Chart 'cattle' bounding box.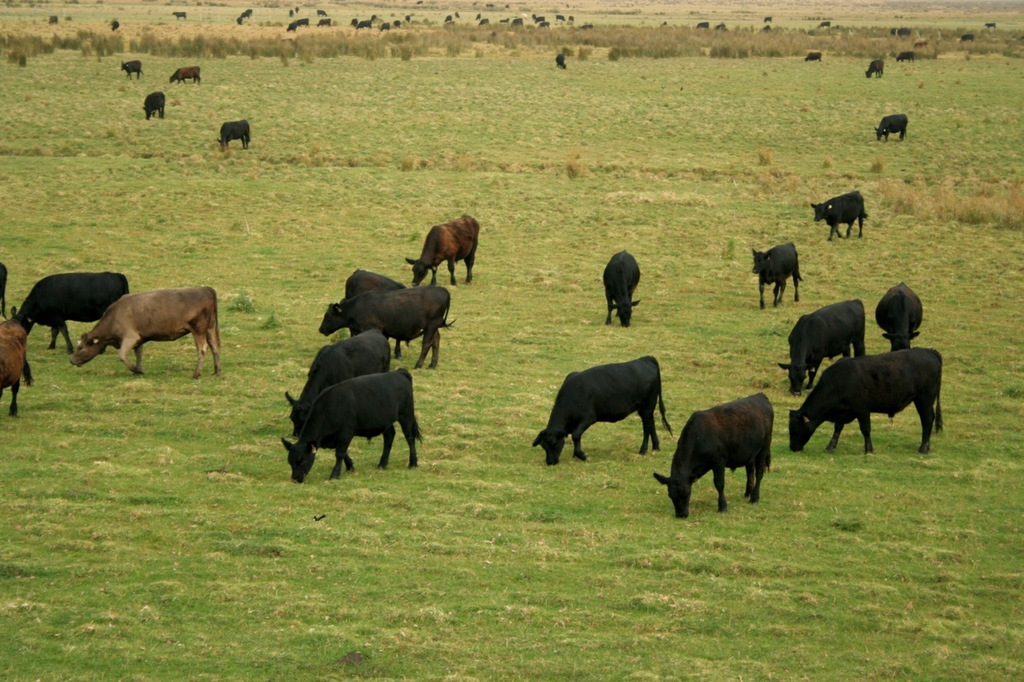
Charted: detection(0, 326, 35, 416).
